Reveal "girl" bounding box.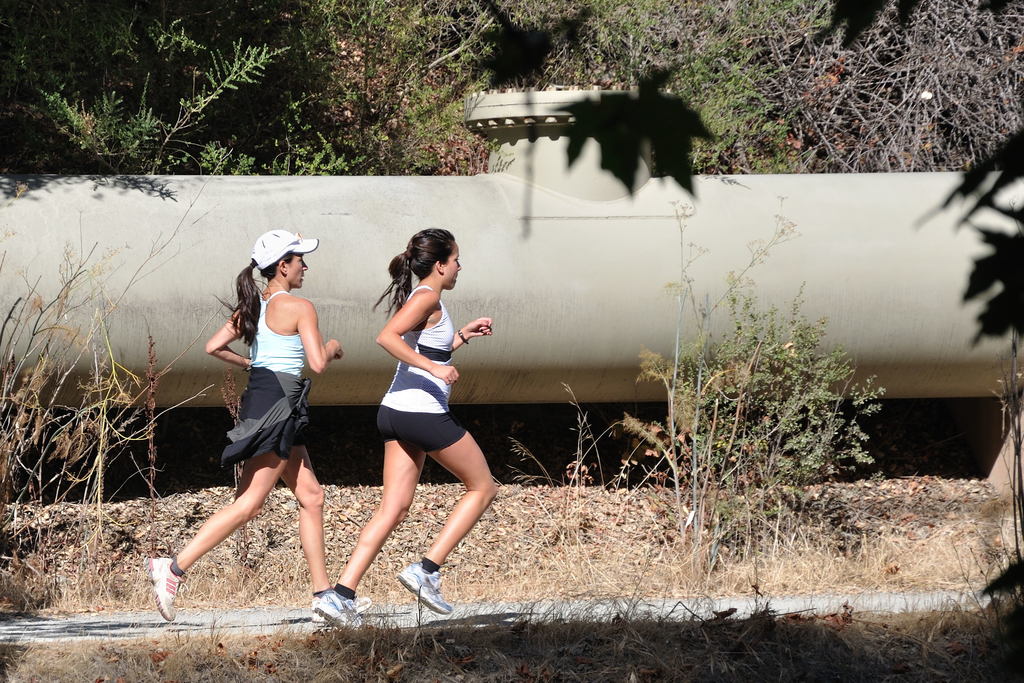
Revealed: (x1=313, y1=224, x2=496, y2=632).
